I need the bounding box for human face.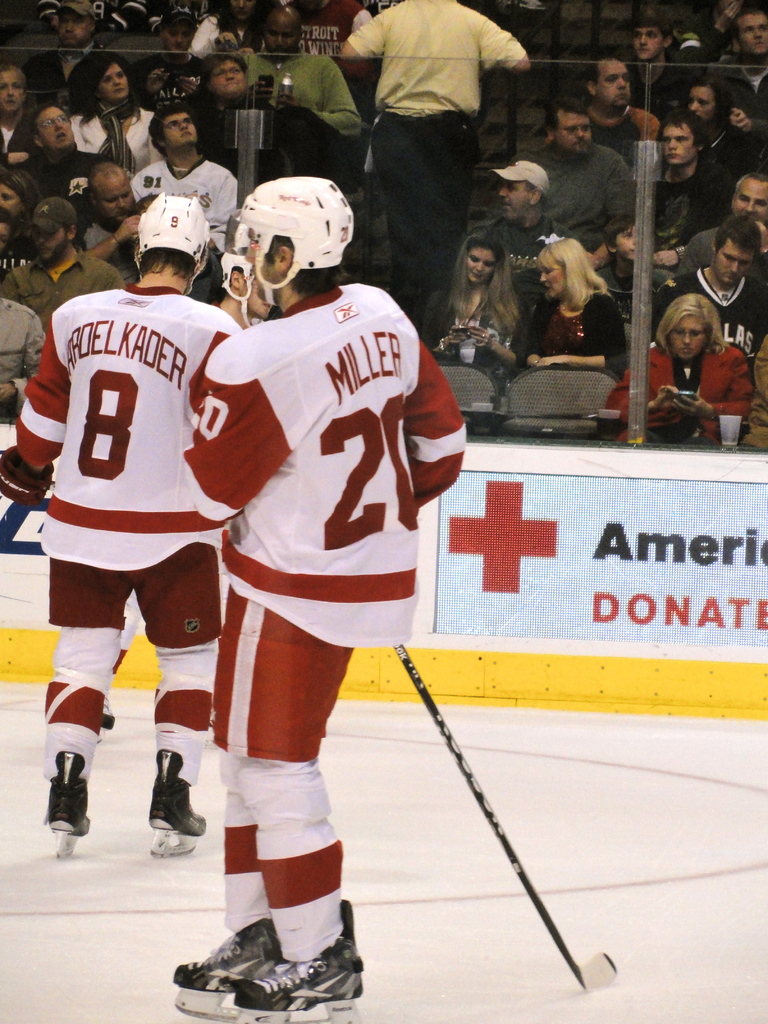
Here it is: <region>255, 245, 278, 298</region>.
